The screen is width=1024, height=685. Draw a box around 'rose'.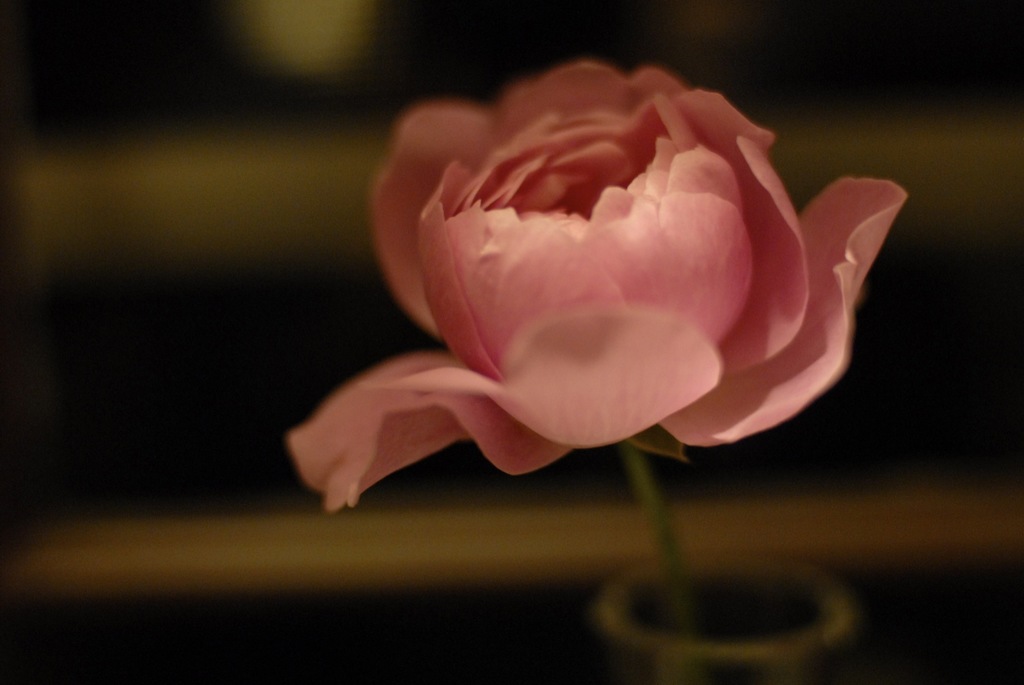
x1=286 y1=56 x2=908 y2=516.
